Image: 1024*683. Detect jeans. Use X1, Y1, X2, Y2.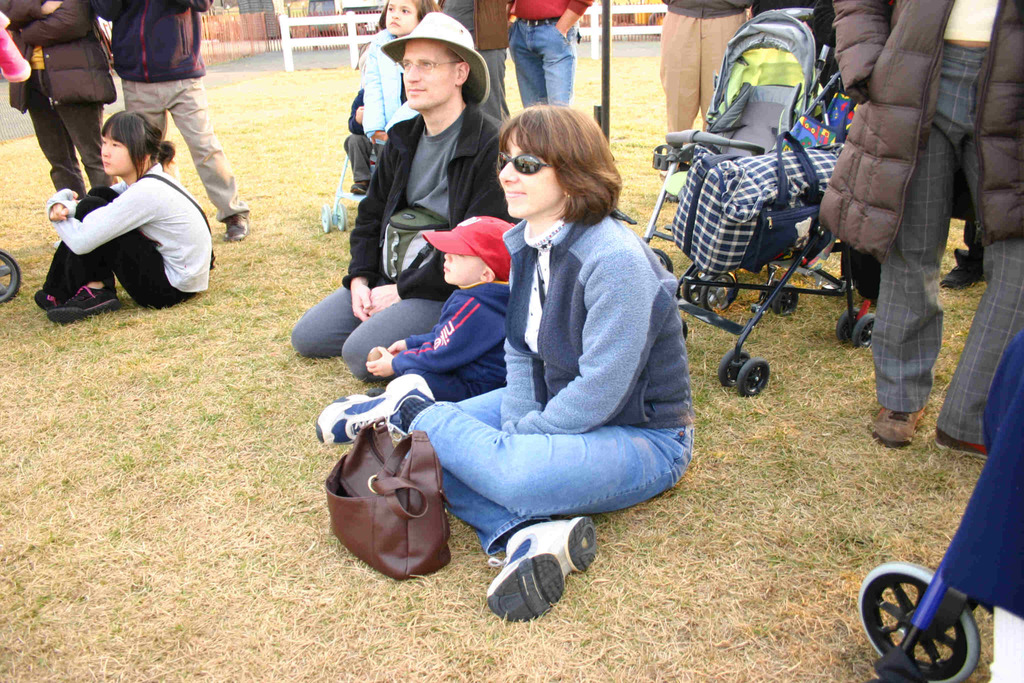
660, 9, 741, 138.
